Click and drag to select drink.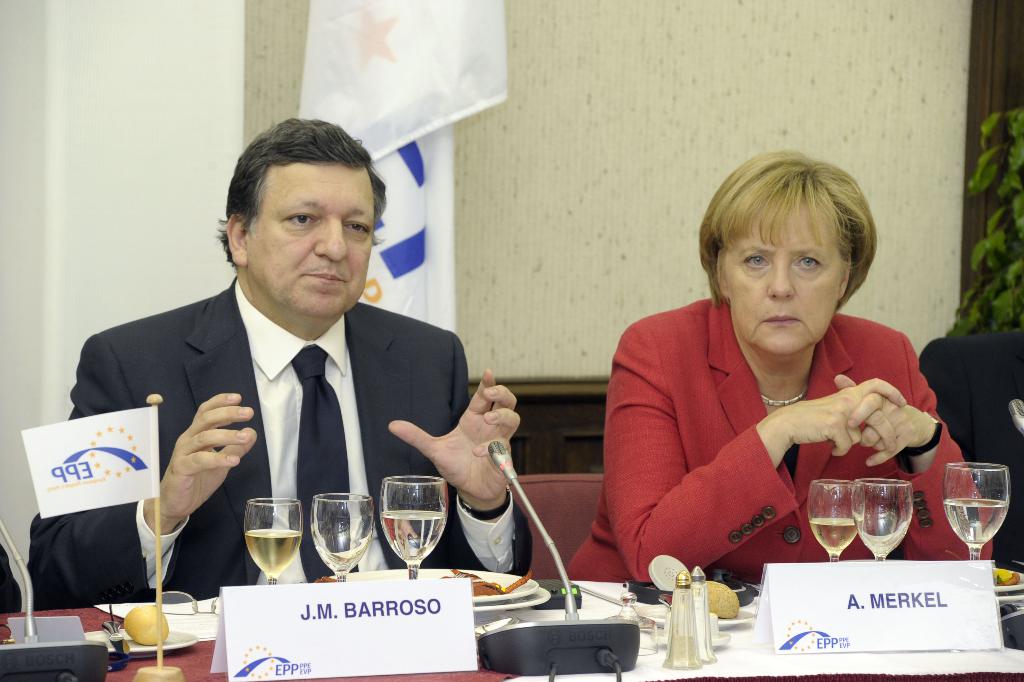
Selection: 243:527:302:576.
